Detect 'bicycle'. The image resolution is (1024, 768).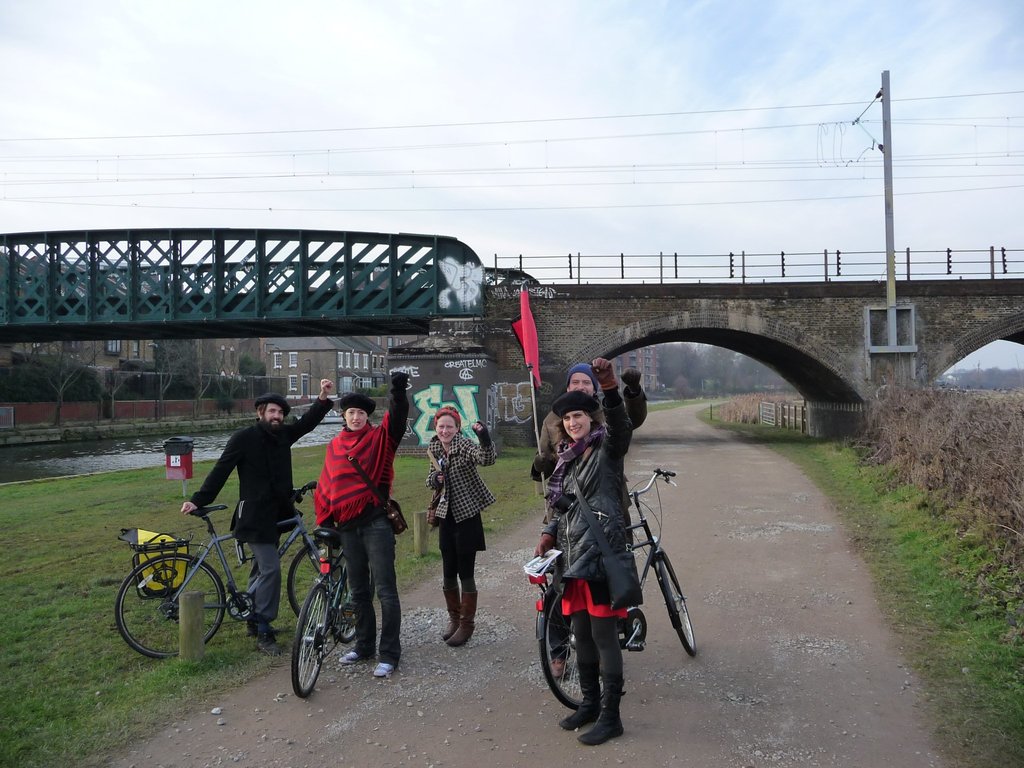
locate(289, 507, 413, 701).
